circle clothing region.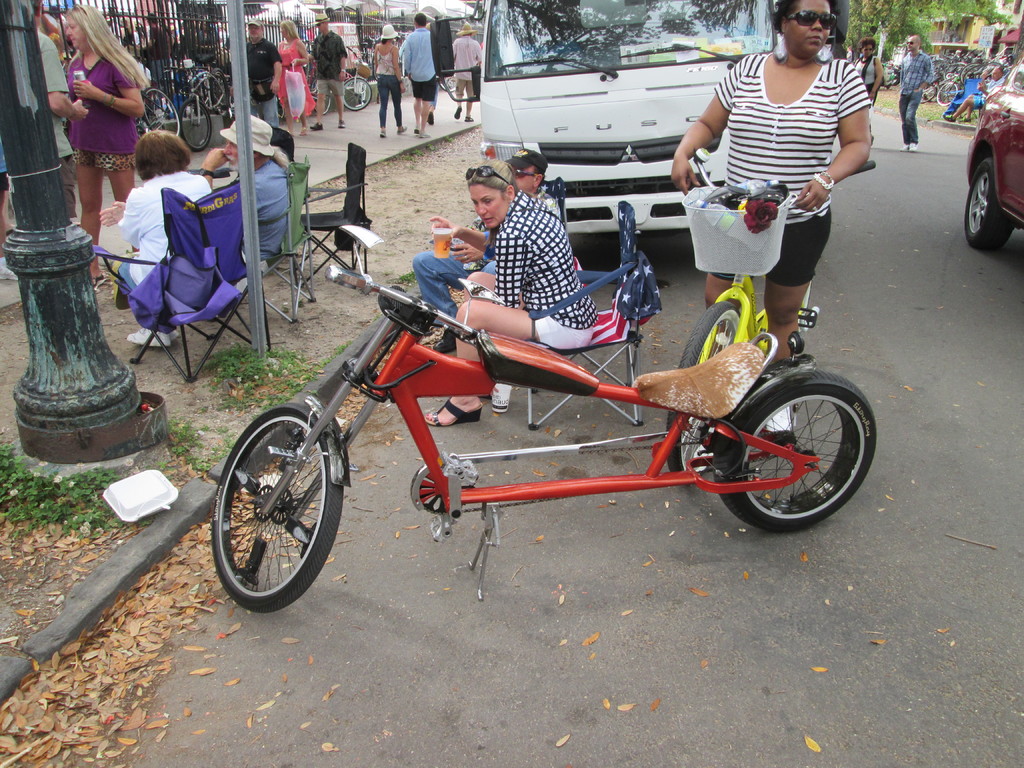
Region: Rect(117, 168, 207, 271).
